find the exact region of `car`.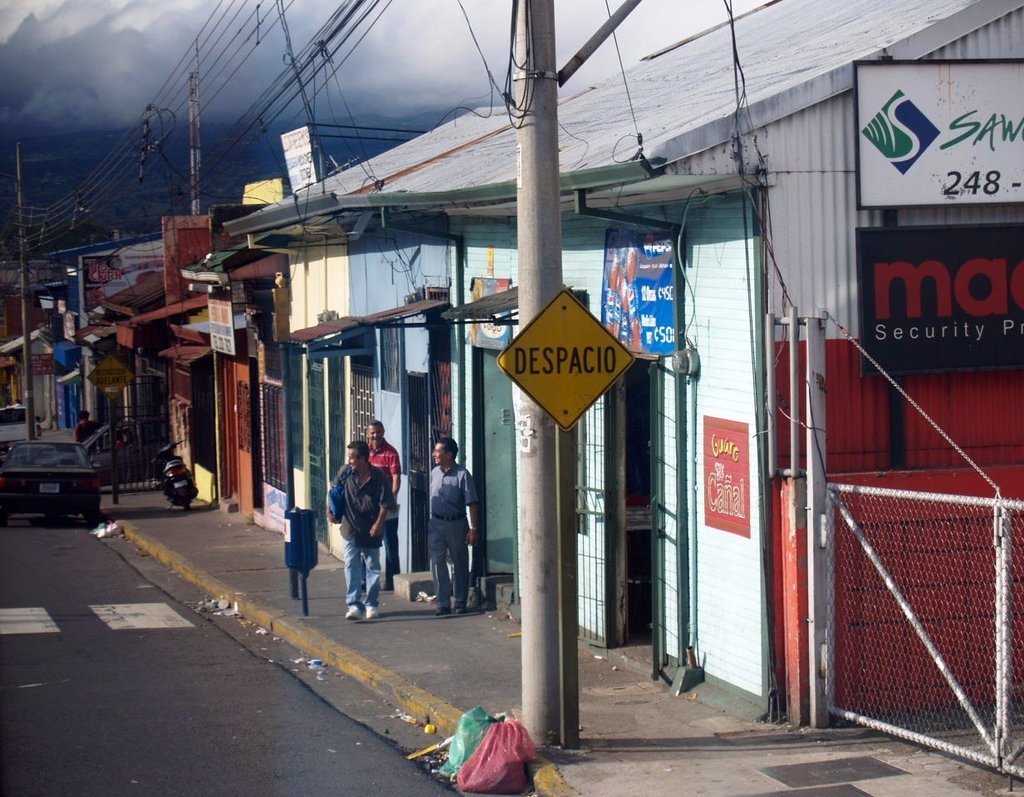
Exact region: <bbox>77, 413, 169, 476</bbox>.
